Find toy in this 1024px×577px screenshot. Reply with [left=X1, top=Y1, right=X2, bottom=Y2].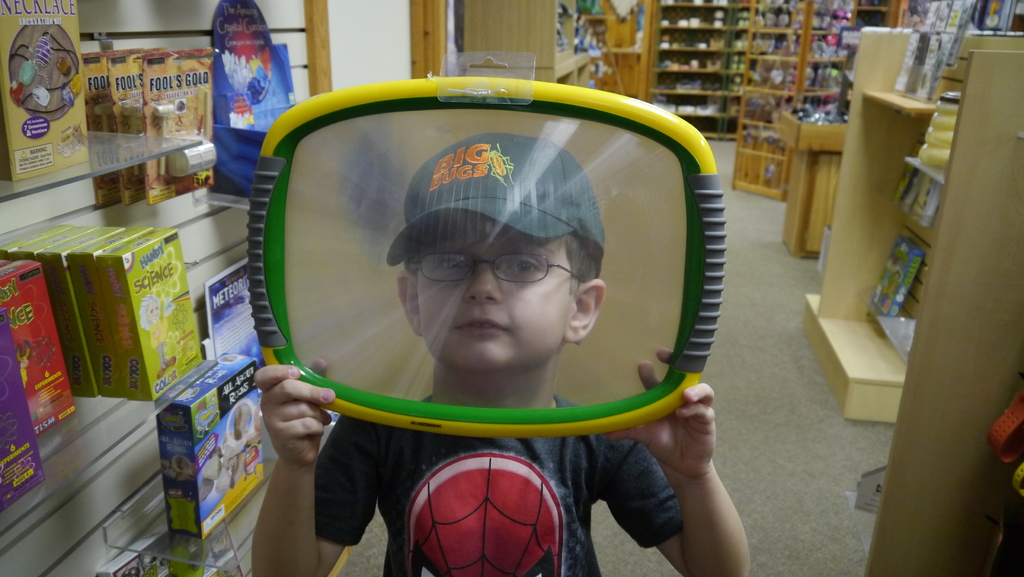
[left=242, top=56, right=733, bottom=468].
